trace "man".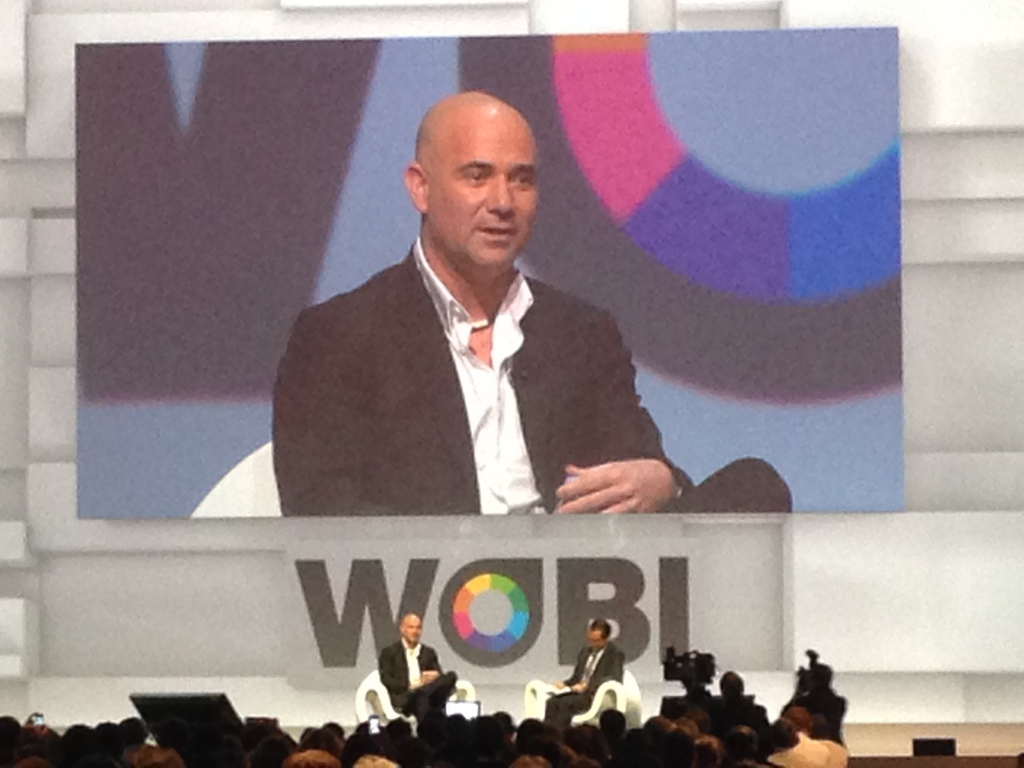
Traced to box(269, 89, 793, 518).
